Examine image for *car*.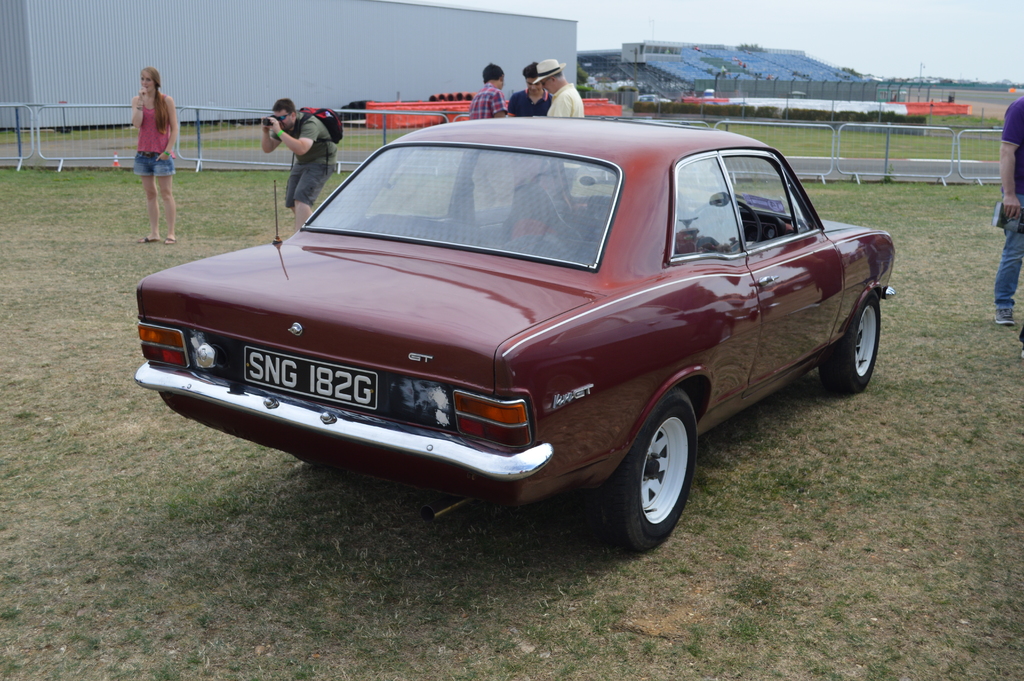
Examination result: (left=631, top=95, right=661, bottom=111).
